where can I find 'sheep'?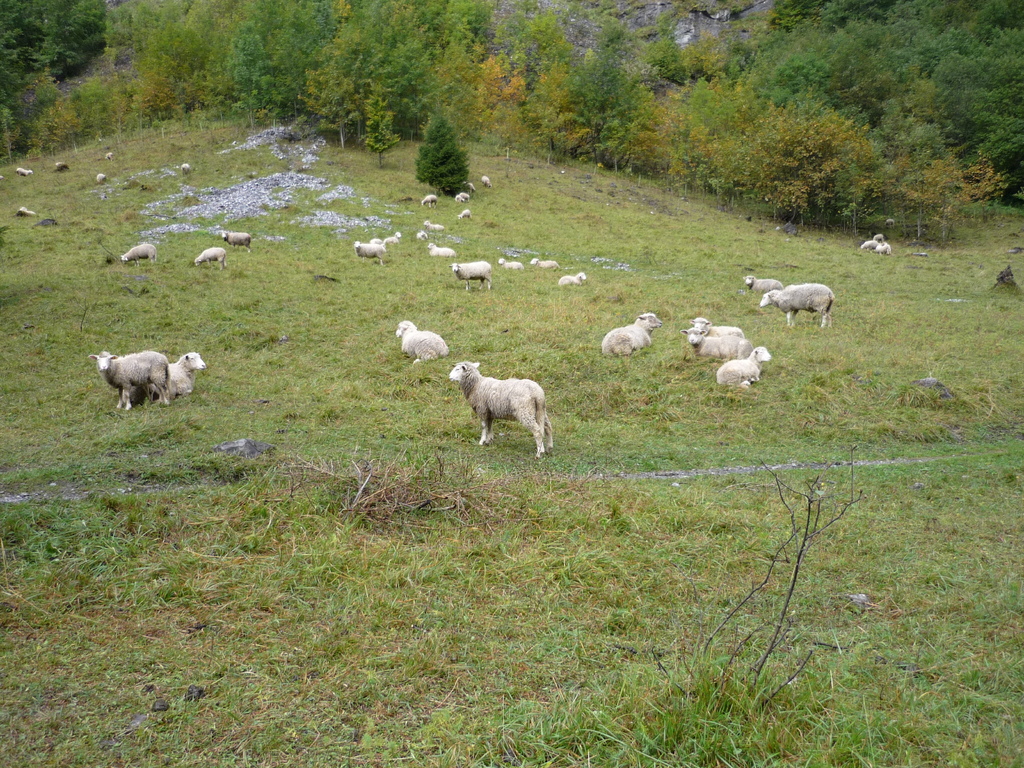
You can find it at locate(112, 233, 156, 262).
